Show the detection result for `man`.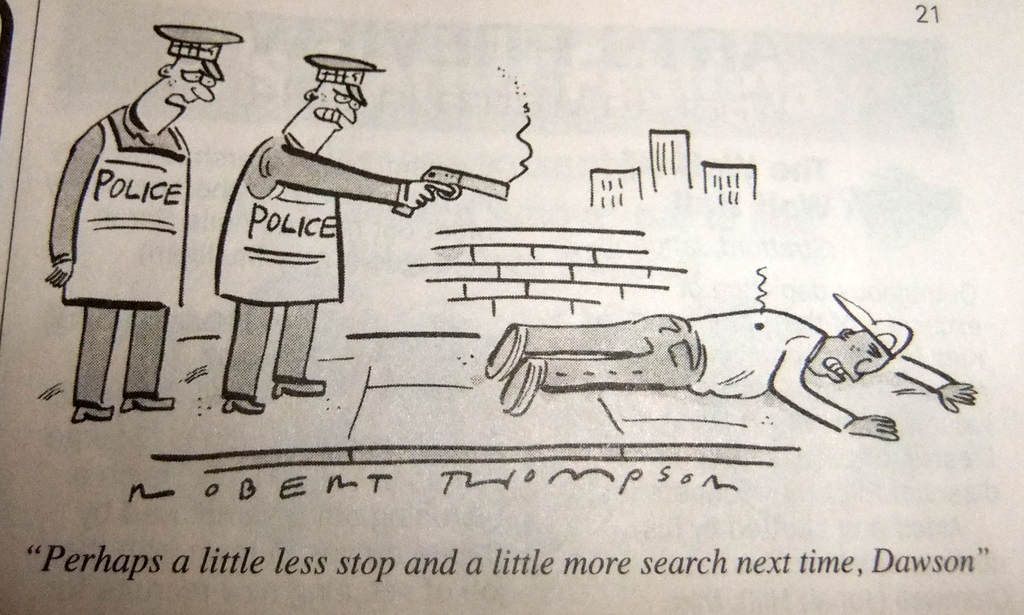
box(214, 47, 452, 421).
